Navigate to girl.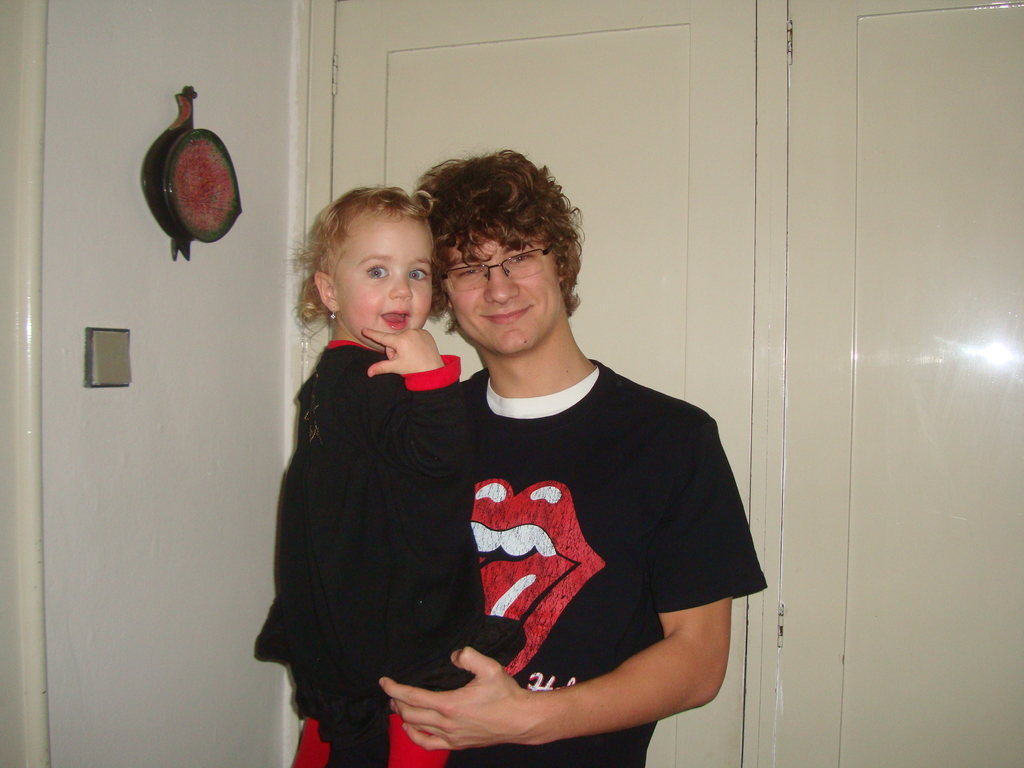
Navigation target: rect(255, 186, 528, 767).
